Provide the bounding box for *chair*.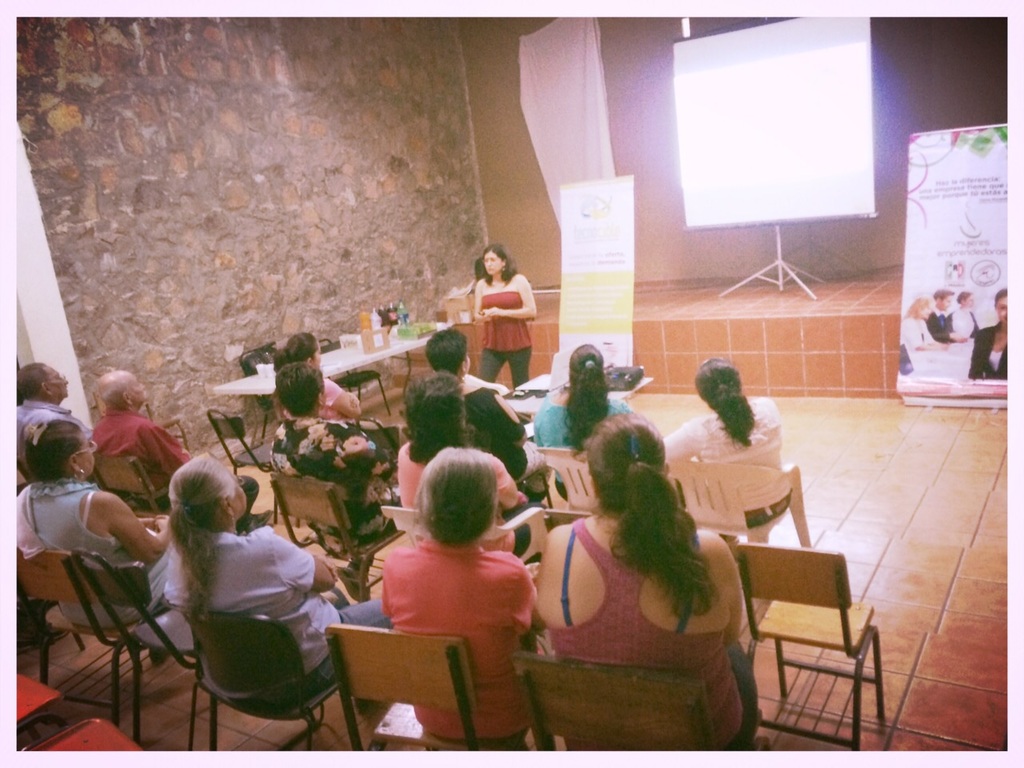
(left=15, top=717, right=142, bottom=751).
